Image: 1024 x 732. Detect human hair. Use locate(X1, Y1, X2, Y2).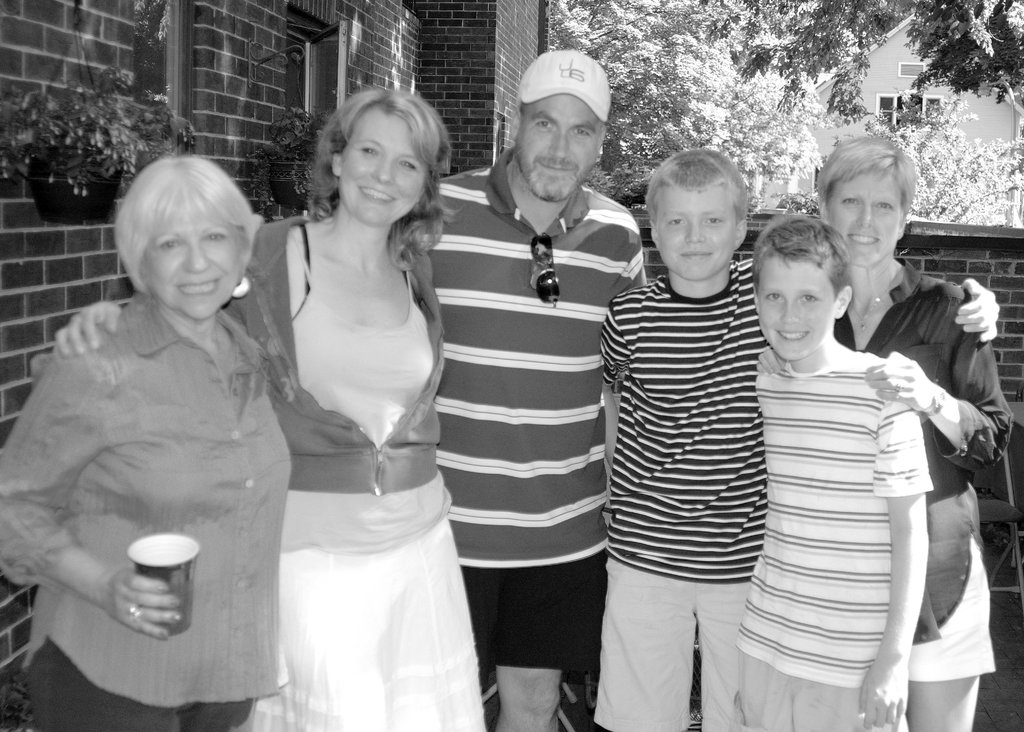
locate(815, 134, 915, 217).
